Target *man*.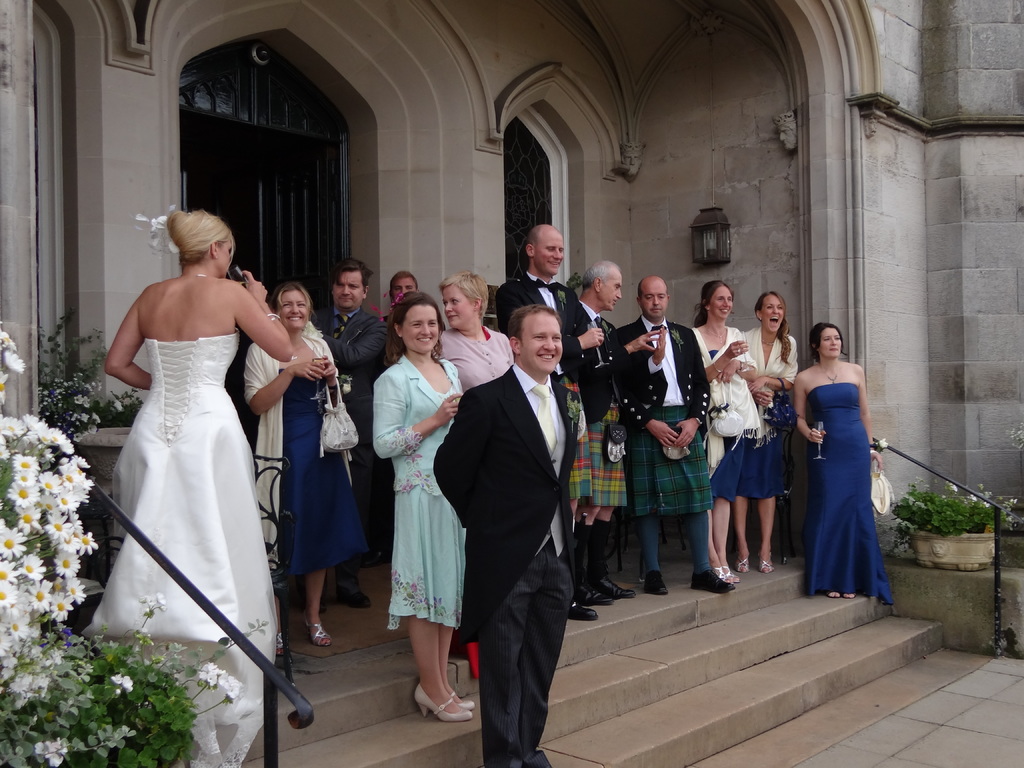
Target region: <box>313,259,382,561</box>.
